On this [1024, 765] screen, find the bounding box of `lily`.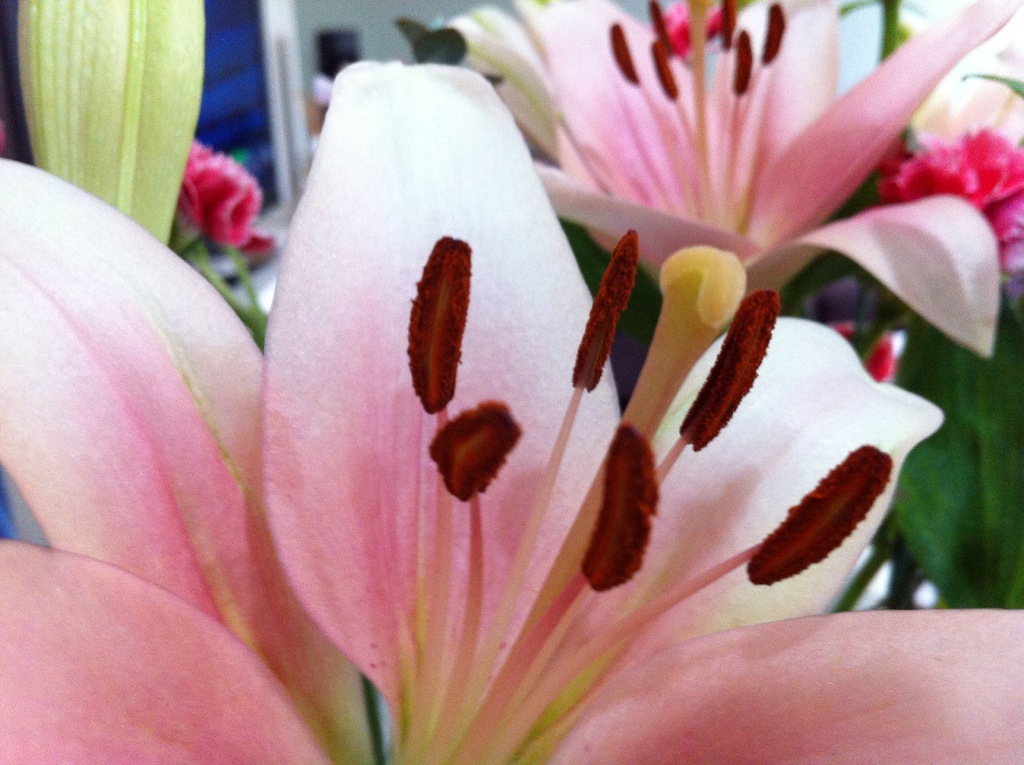
Bounding box: x1=443, y1=0, x2=1023, y2=363.
